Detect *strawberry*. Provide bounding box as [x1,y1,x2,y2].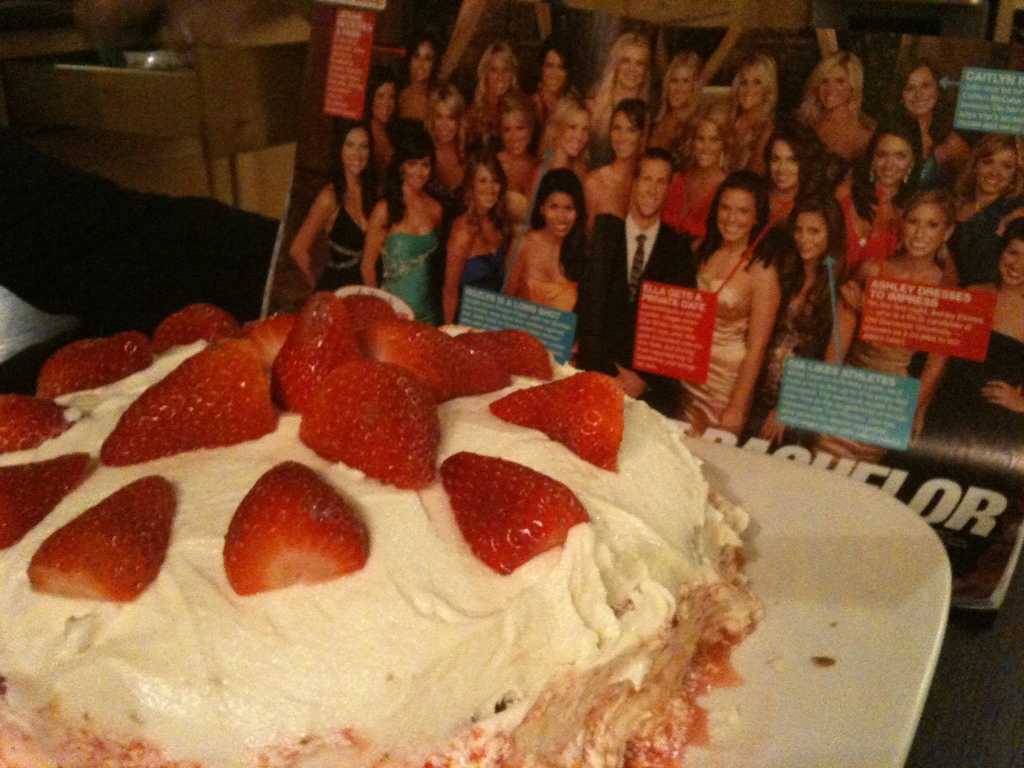
[0,389,83,454].
